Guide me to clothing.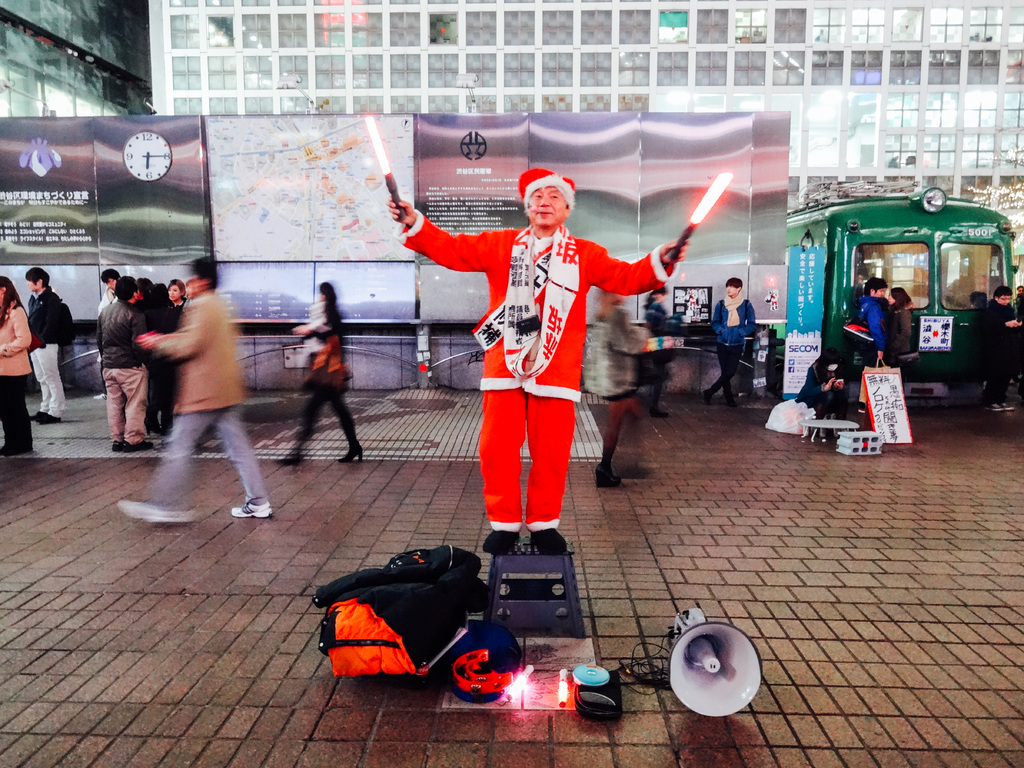
Guidance: bbox(712, 294, 759, 403).
